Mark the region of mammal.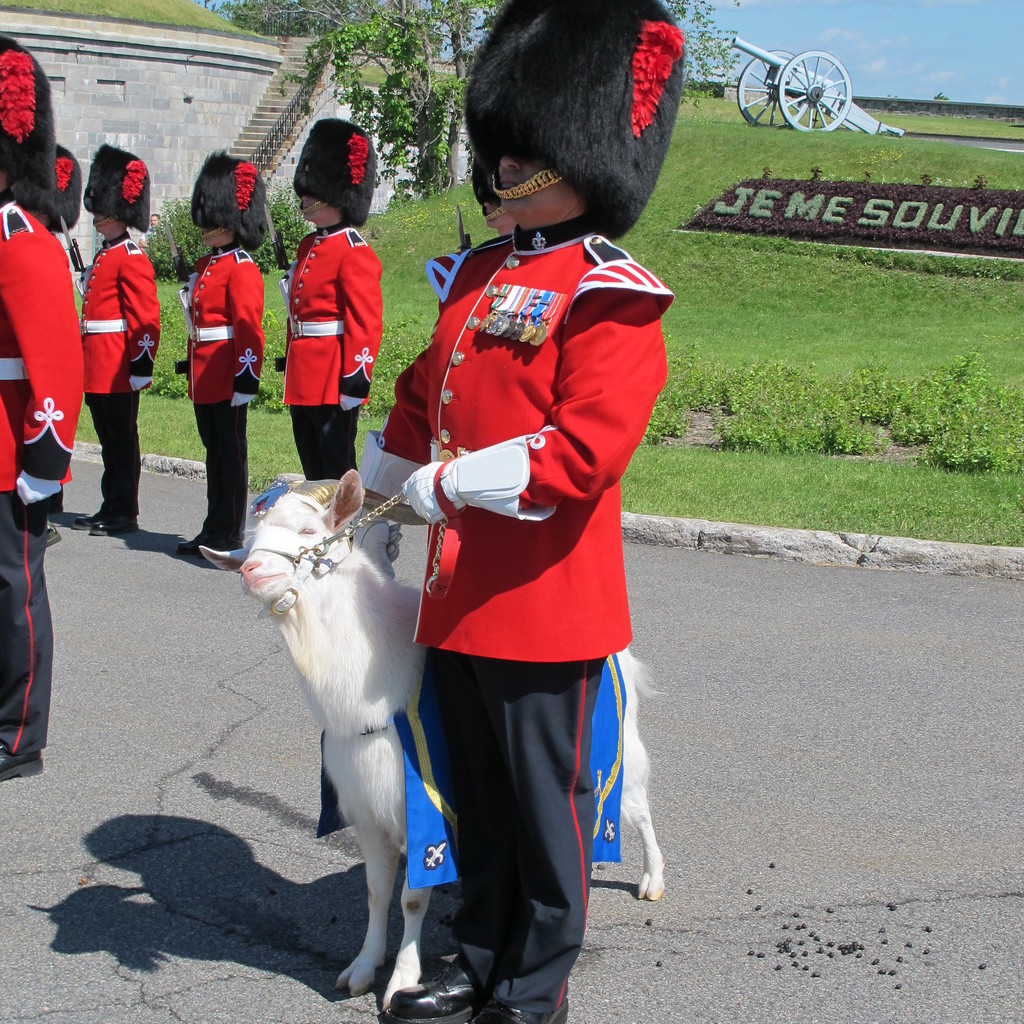
Region: 187,145,267,547.
